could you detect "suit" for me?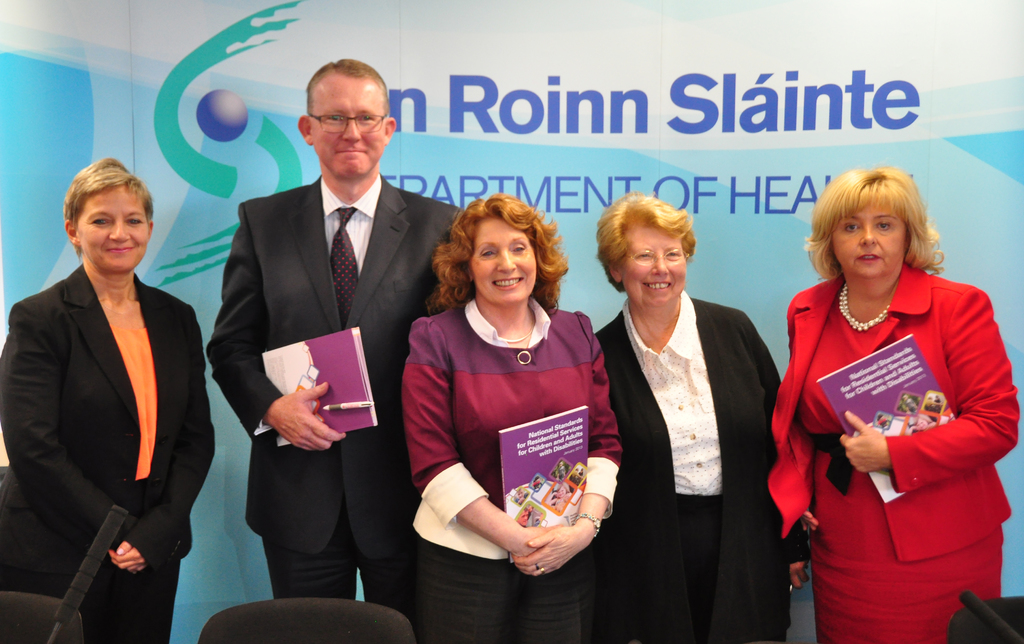
Detection result: (x1=0, y1=262, x2=216, y2=643).
